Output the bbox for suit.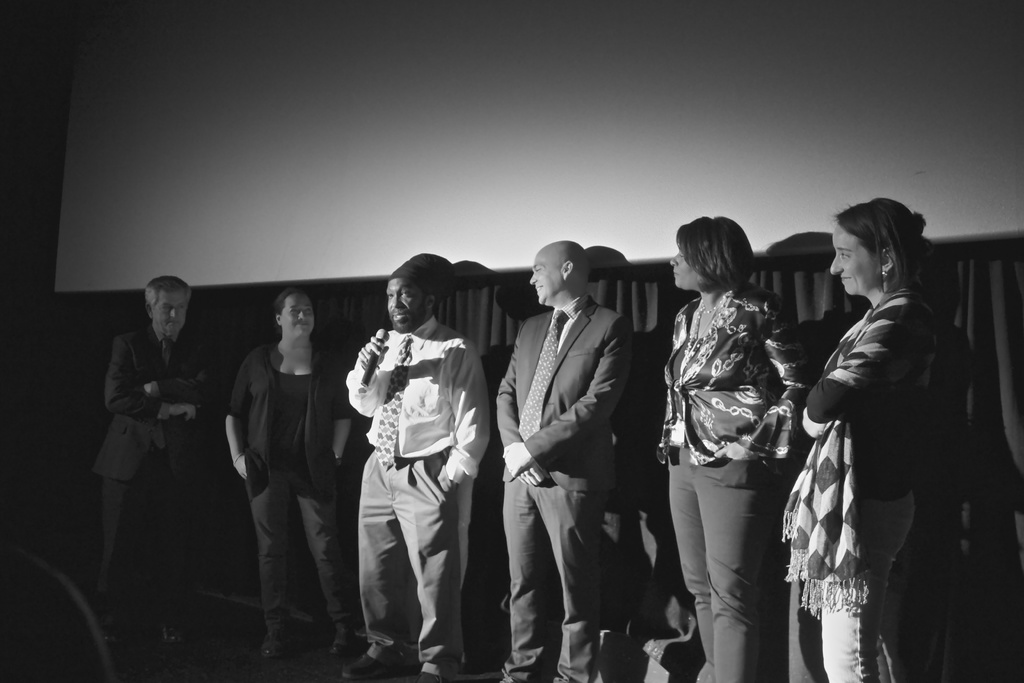
94/325/228/623.
